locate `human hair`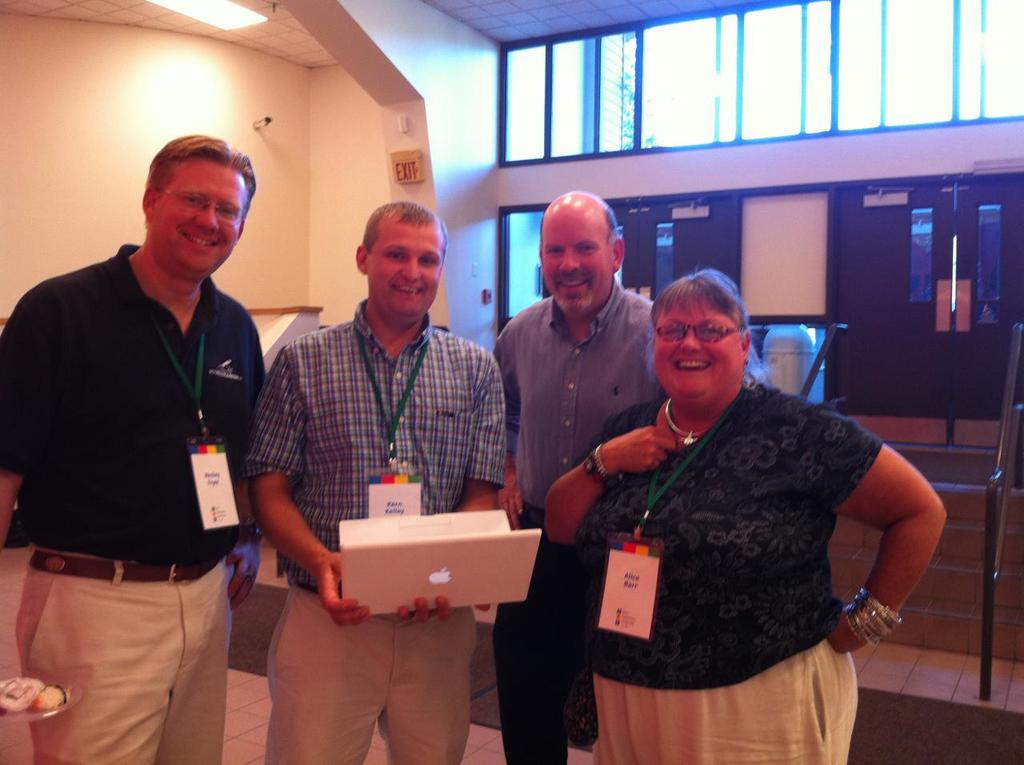
361/199/450/260
